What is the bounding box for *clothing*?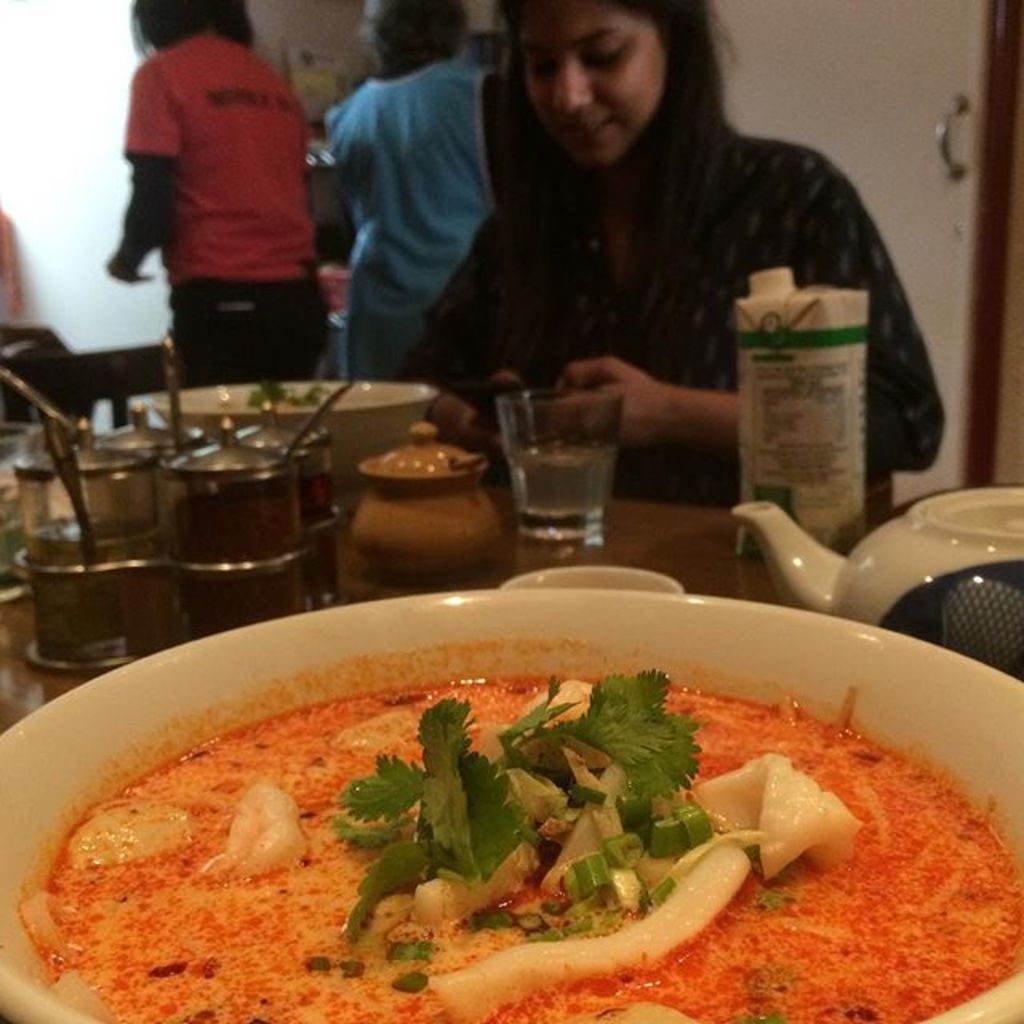
bbox=(400, 115, 973, 538).
